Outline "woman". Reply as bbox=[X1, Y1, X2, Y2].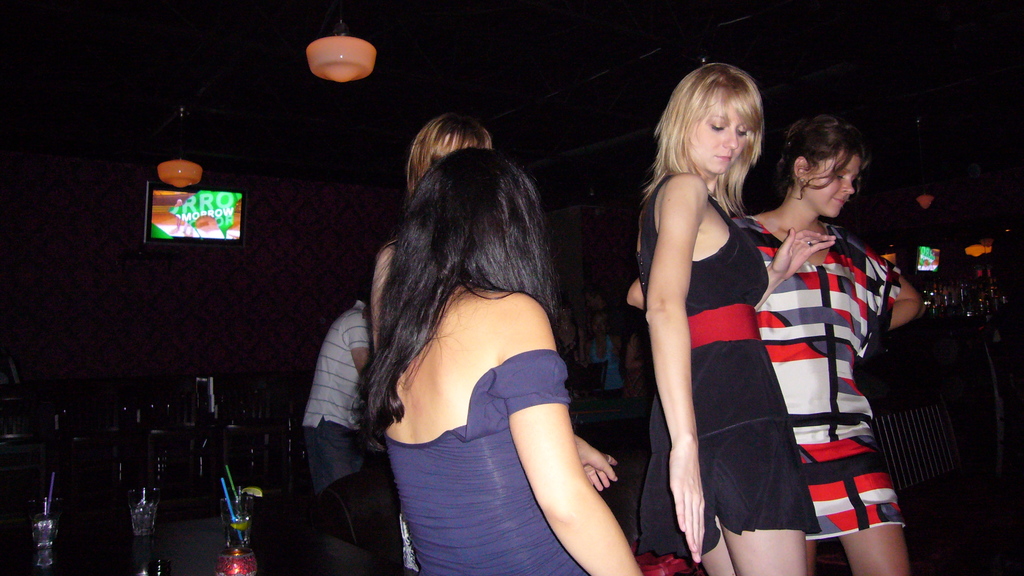
bbox=[353, 138, 644, 575].
